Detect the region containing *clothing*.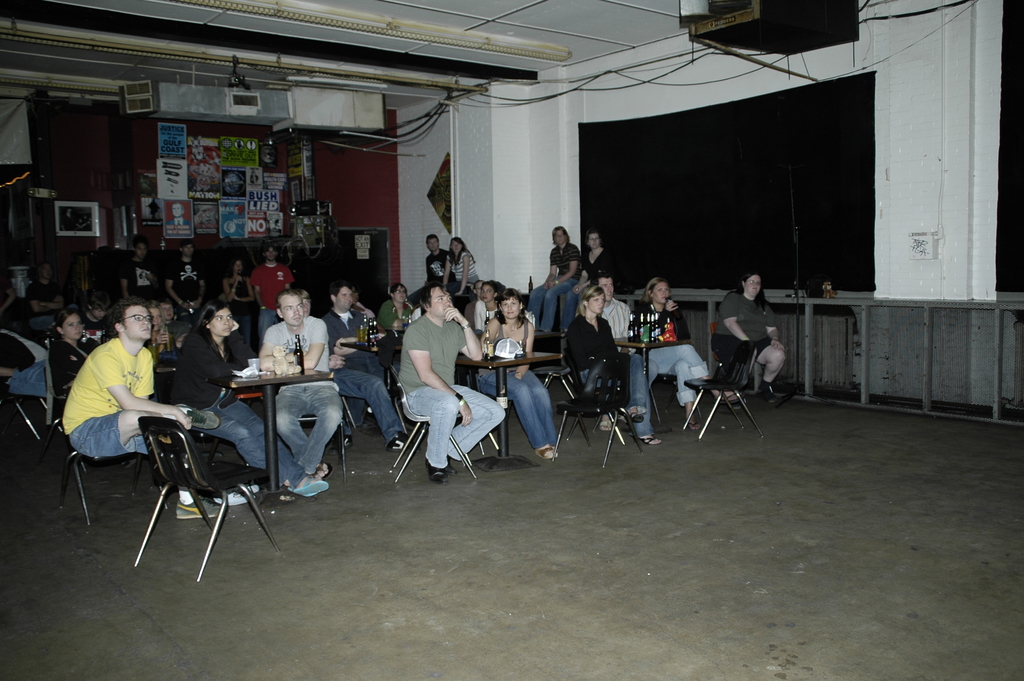
(394,283,493,485).
